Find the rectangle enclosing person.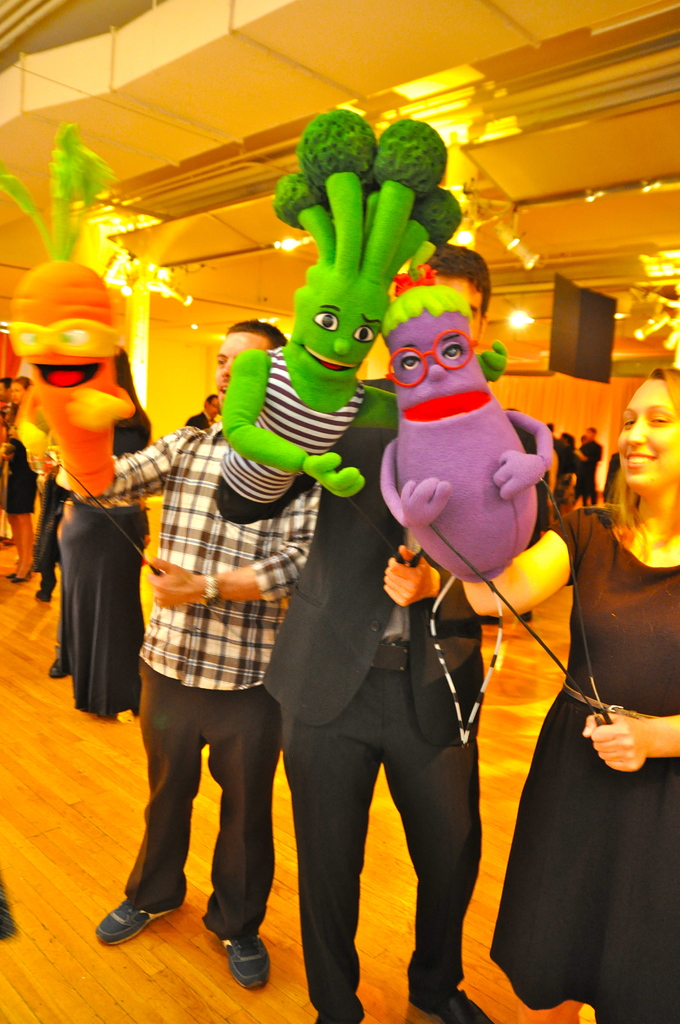
216:243:490:1023.
